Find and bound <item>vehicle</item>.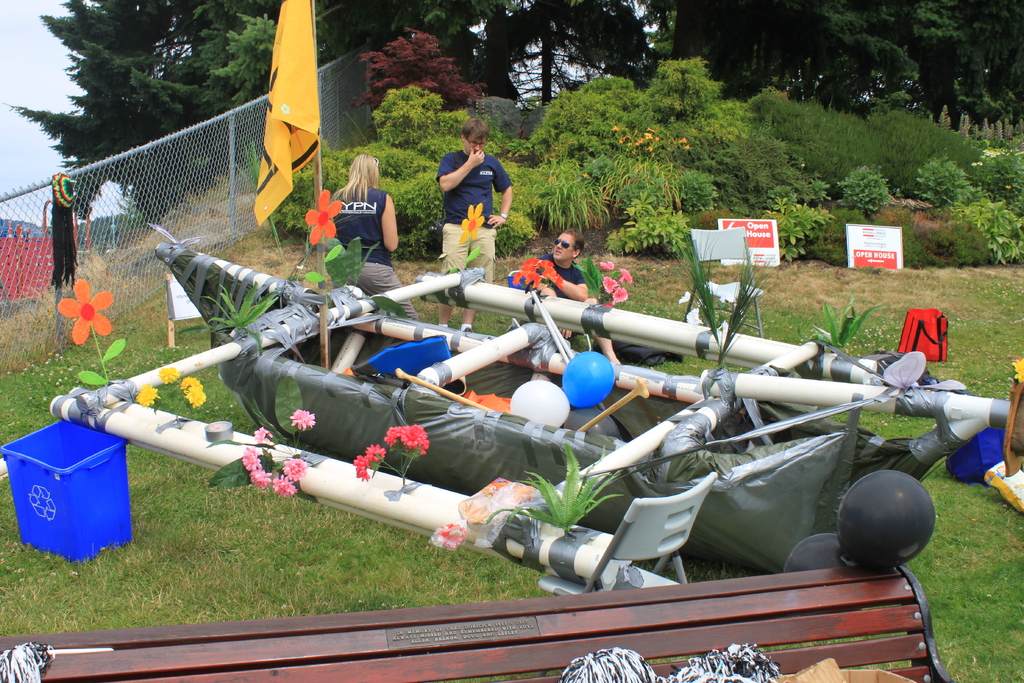
Bound: <region>58, 206, 982, 568</region>.
